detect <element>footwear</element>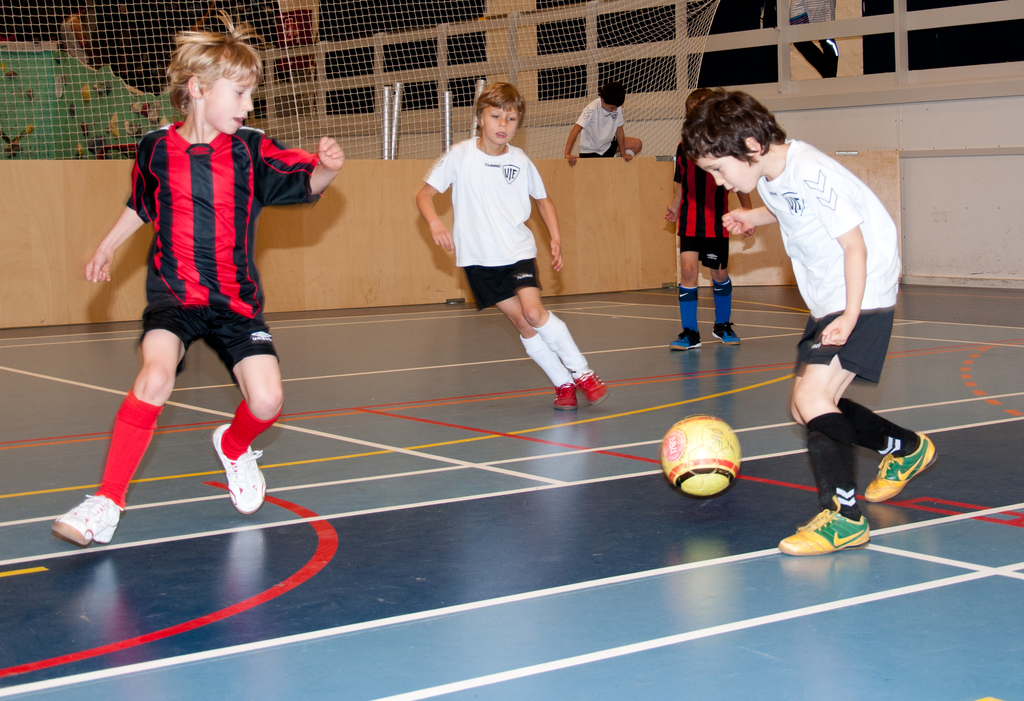
bbox=[787, 500, 879, 564]
